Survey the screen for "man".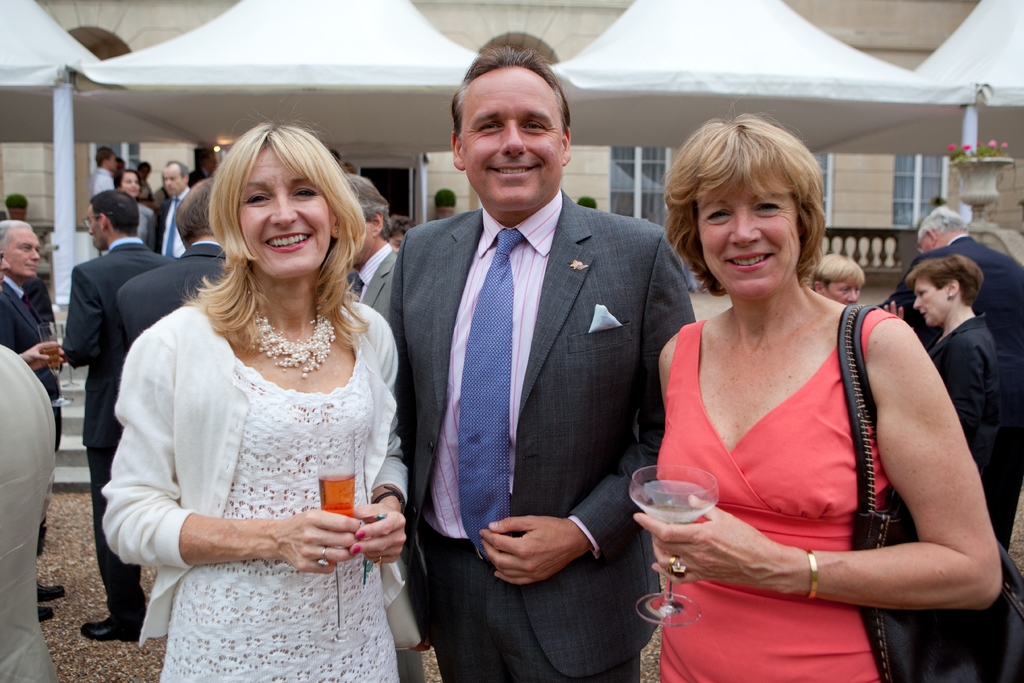
Survey found: bbox=[113, 176, 230, 368].
